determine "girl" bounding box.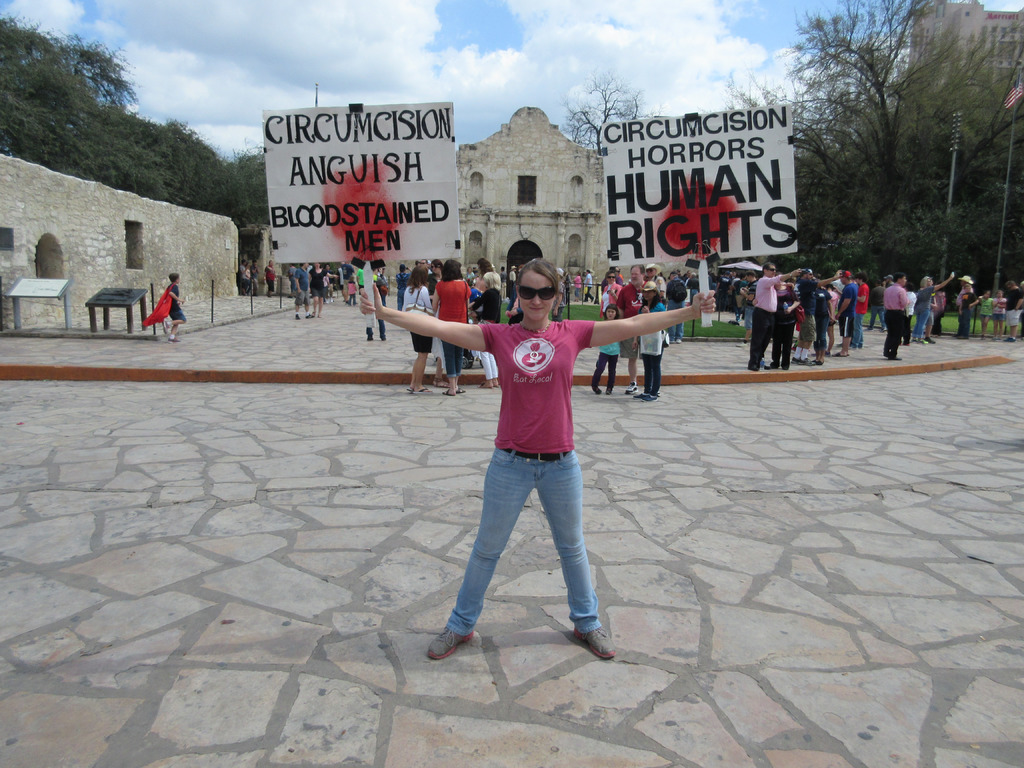
Determined: box(632, 280, 667, 403).
